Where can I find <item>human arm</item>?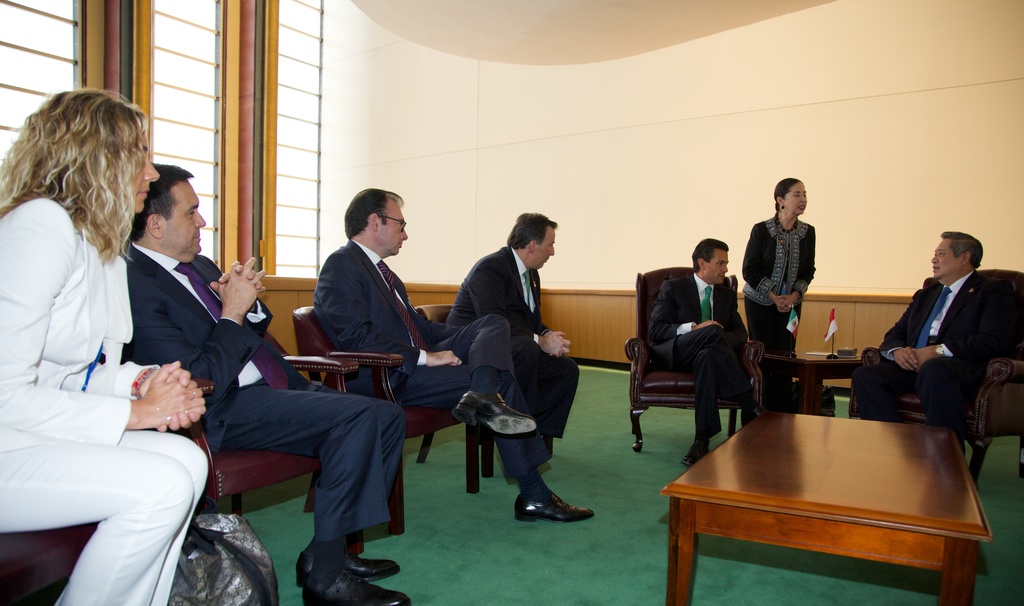
You can find it at bbox=[201, 250, 275, 355].
